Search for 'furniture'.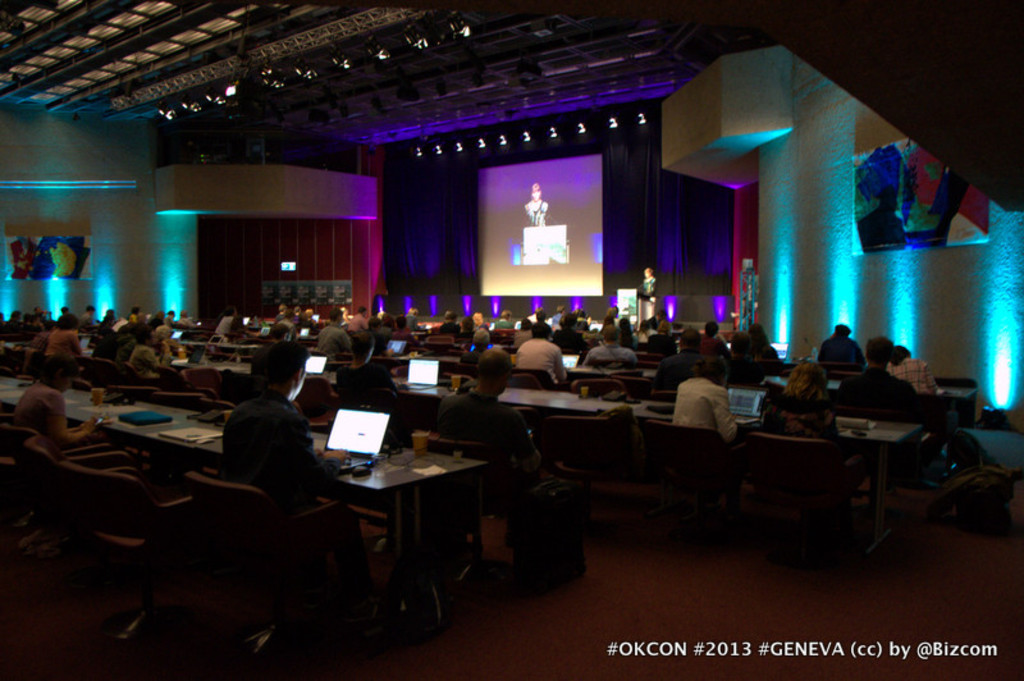
Found at bbox=(0, 367, 489, 641).
